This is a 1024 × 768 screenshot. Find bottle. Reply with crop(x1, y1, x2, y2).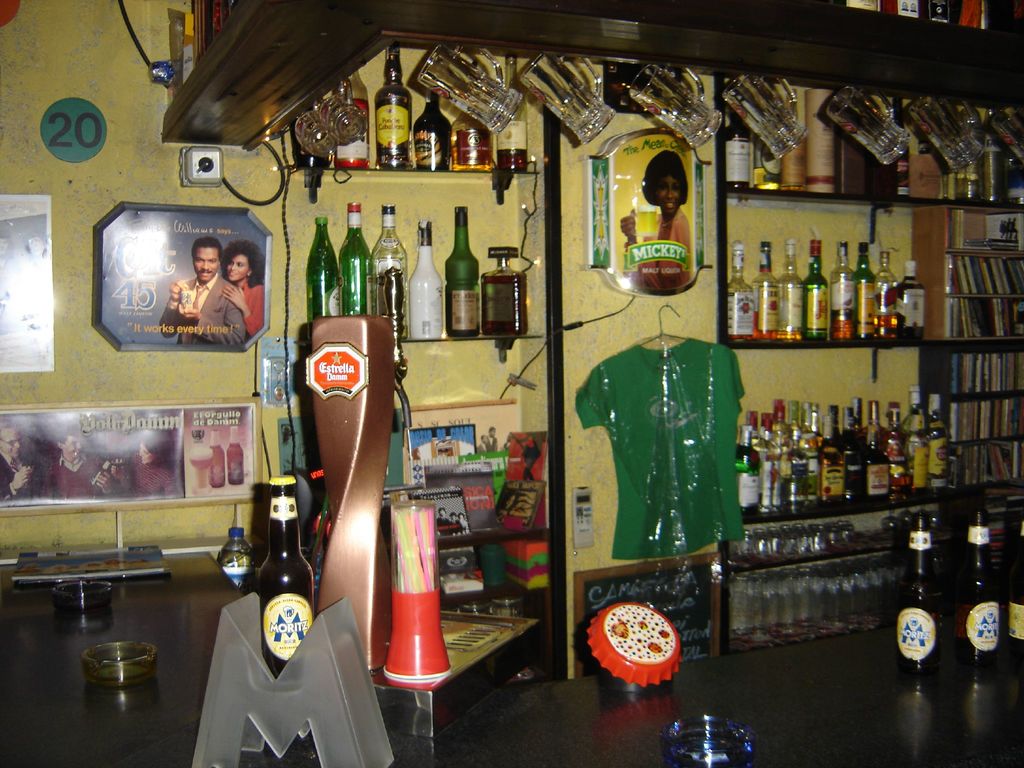
crop(411, 88, 453, 173).
